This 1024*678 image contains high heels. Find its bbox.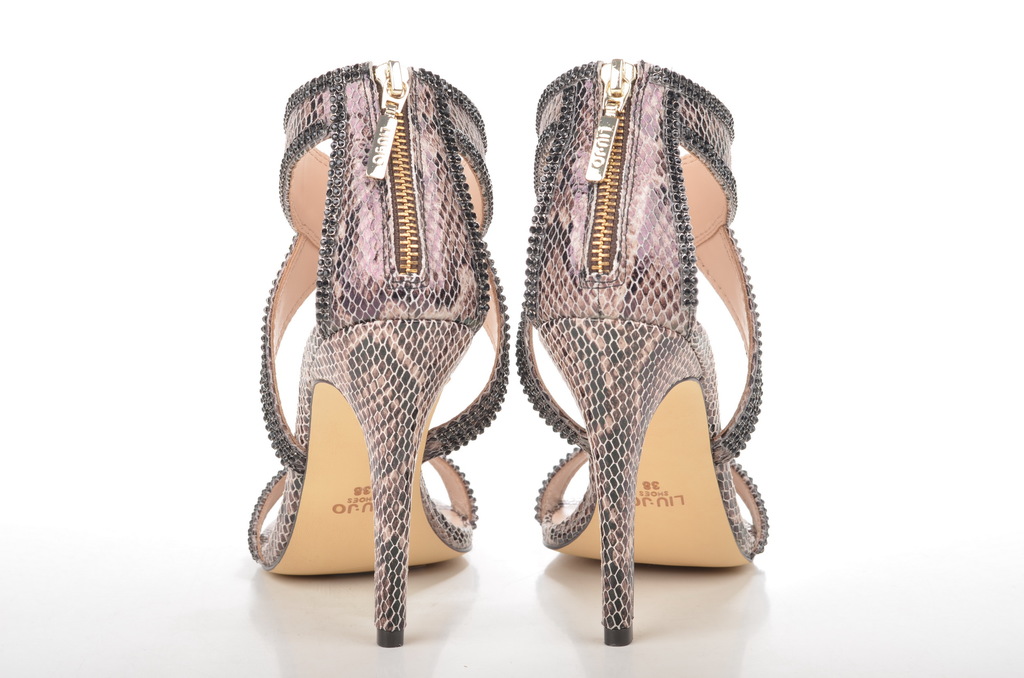
box(248, 60, 506, 648).
